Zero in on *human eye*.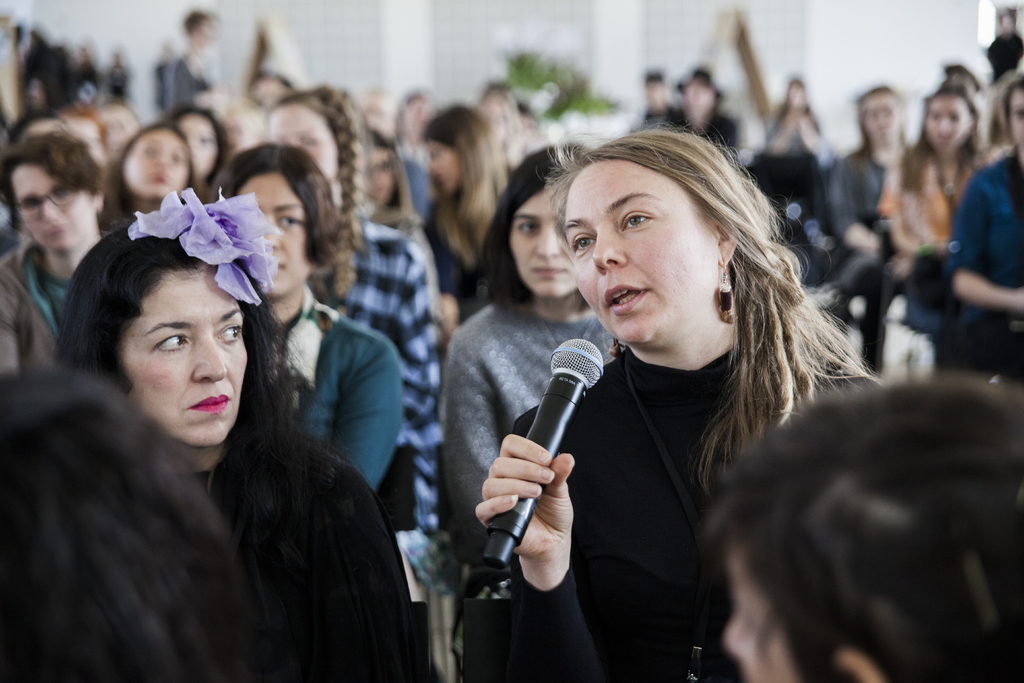
Zeroed in: x1=621 y1=205 x2=661 y2=231.
